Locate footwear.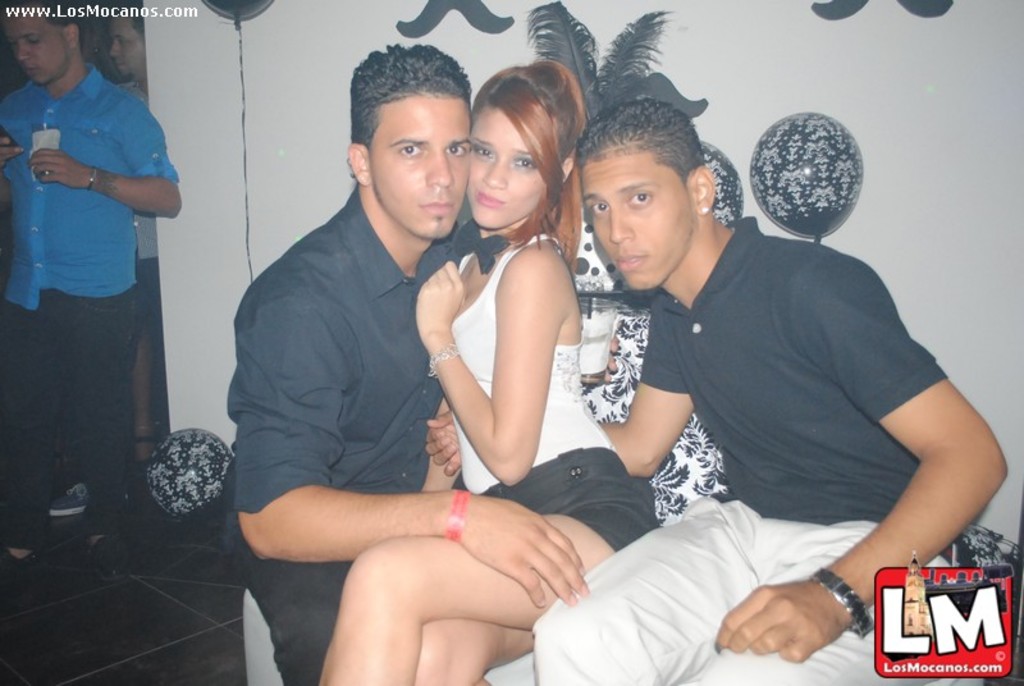
Bounding box: BBox(47, 484, 90, 512).
